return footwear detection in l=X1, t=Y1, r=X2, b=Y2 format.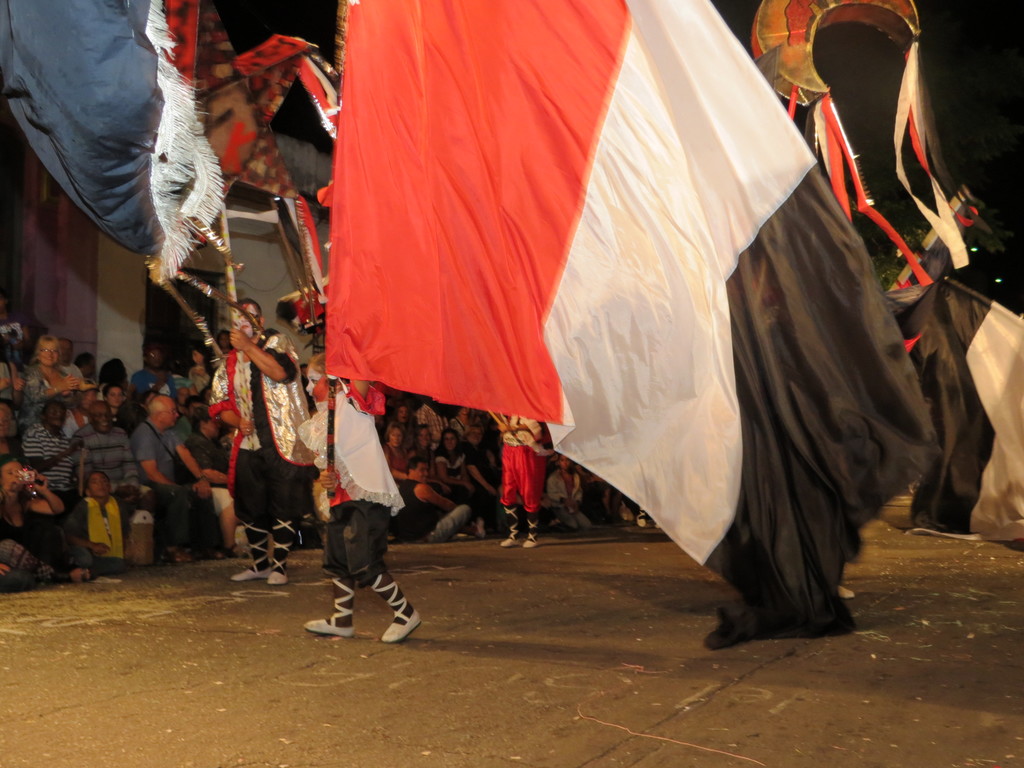
l=60, t=569, r=91, b=584.
